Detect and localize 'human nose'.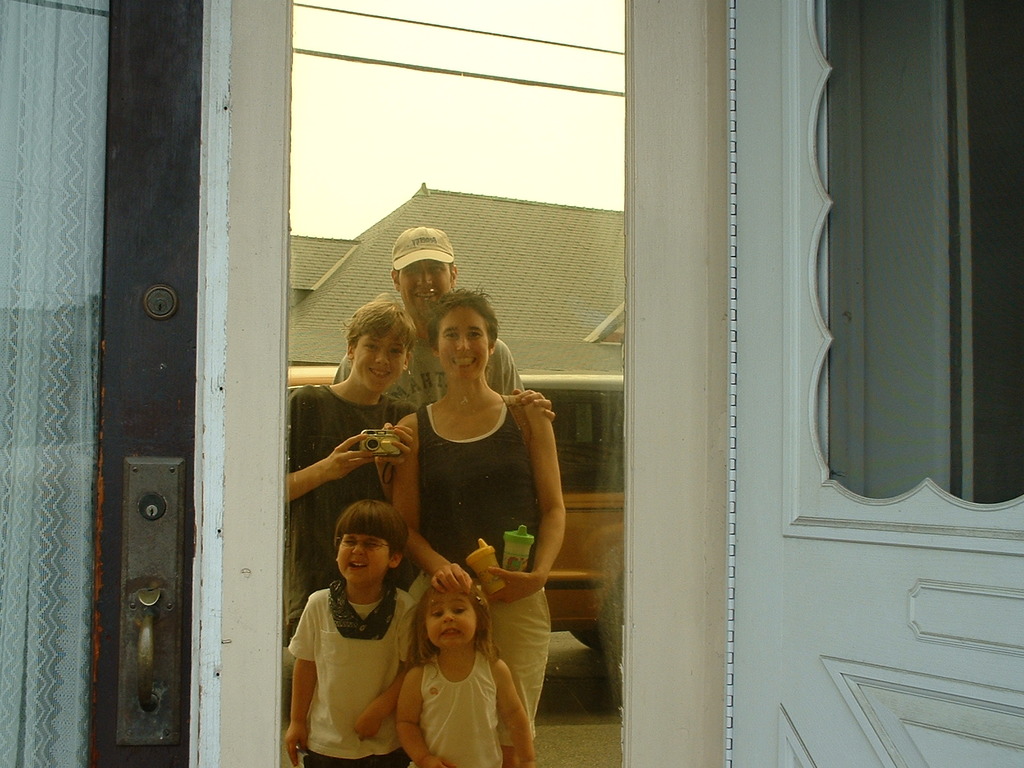
Localized at pyautogui.locateOnScreen(415, 269, 433, 289).
